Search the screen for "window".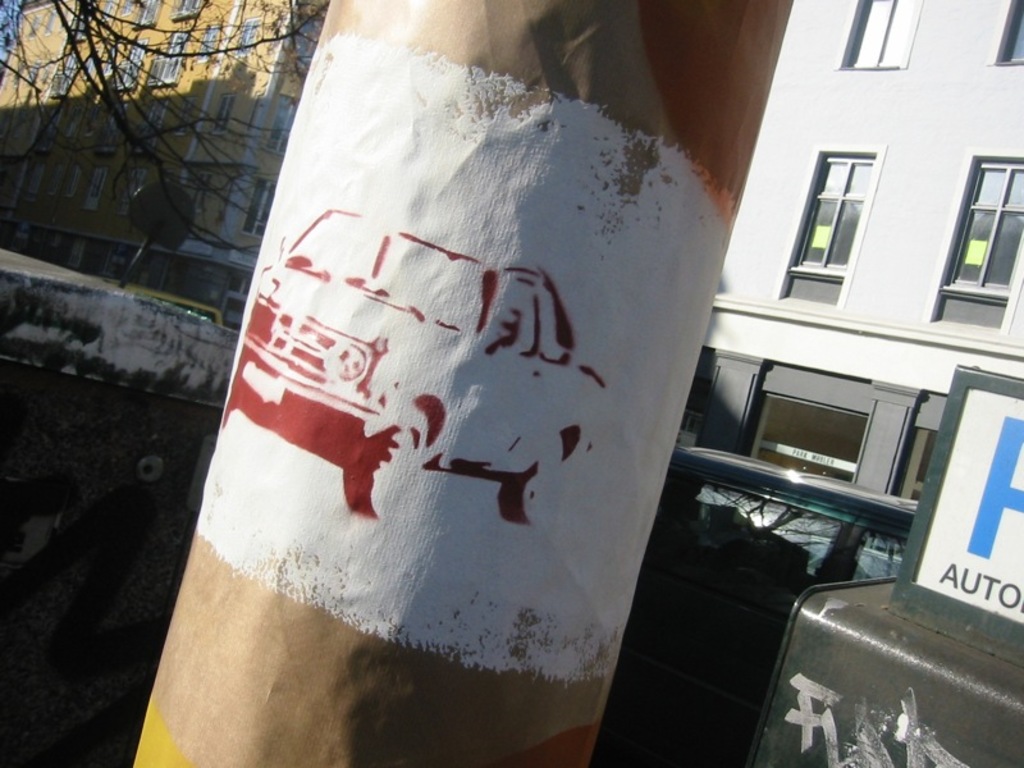
Found at 100/45/116/72.
